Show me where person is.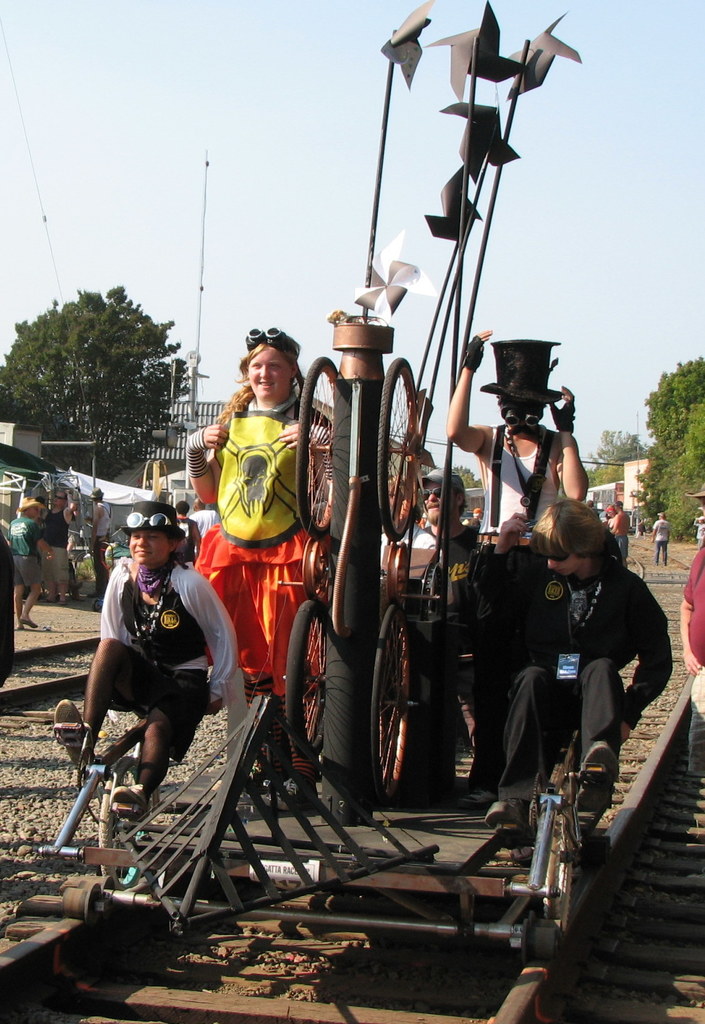
person is at 601, 492, 629, 564.
